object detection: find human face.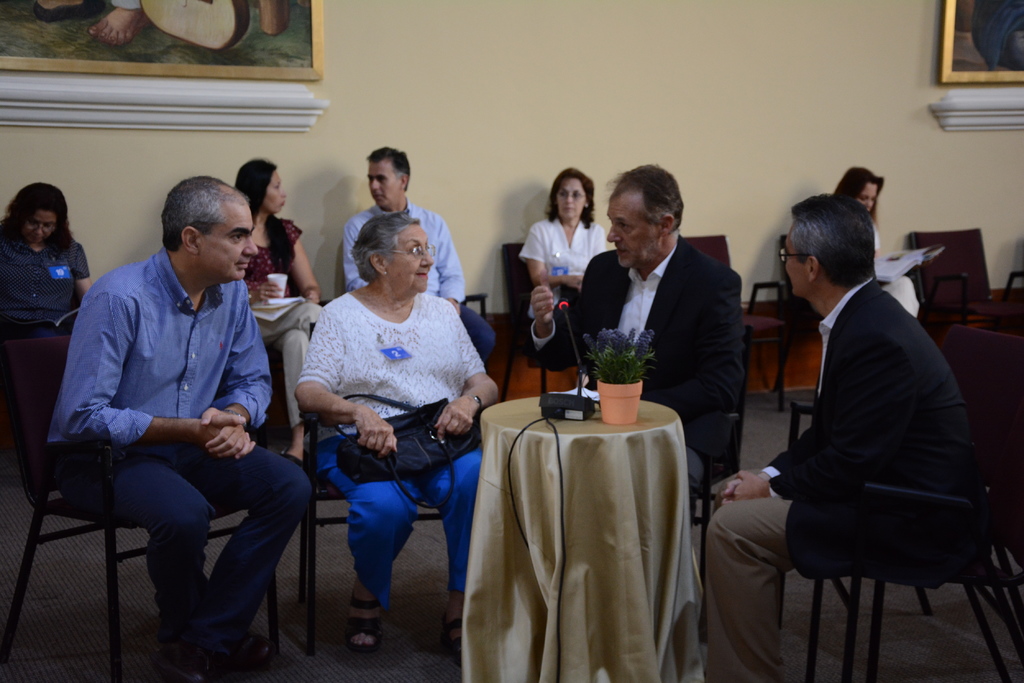
Rect(388, 225, 433, 291).
